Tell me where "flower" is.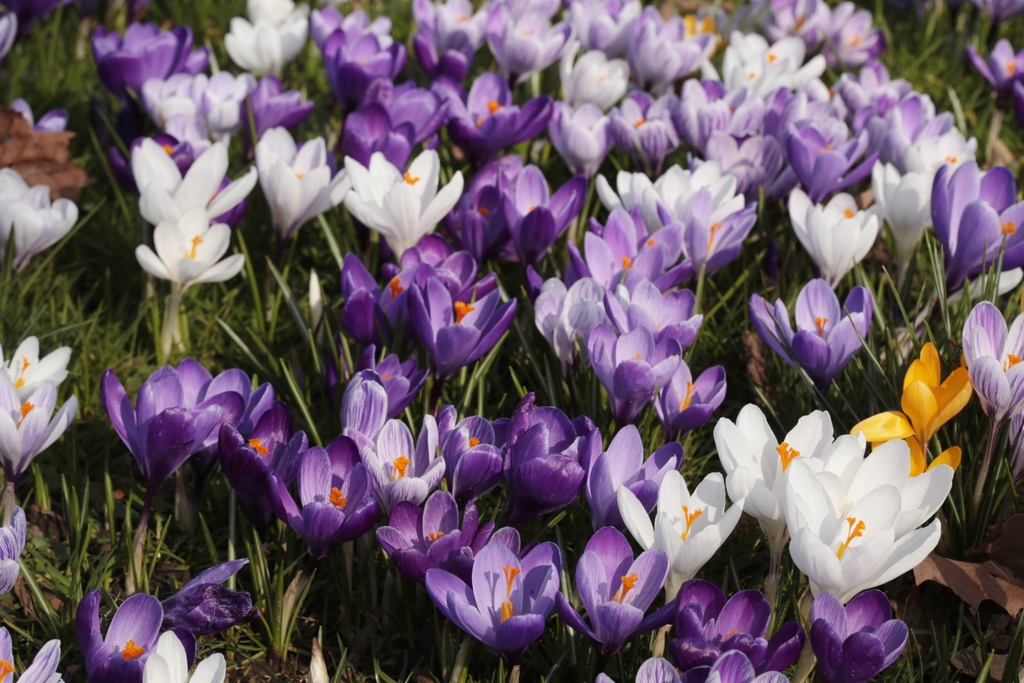
"flower" is at crop(499, 163, 590, 267).
